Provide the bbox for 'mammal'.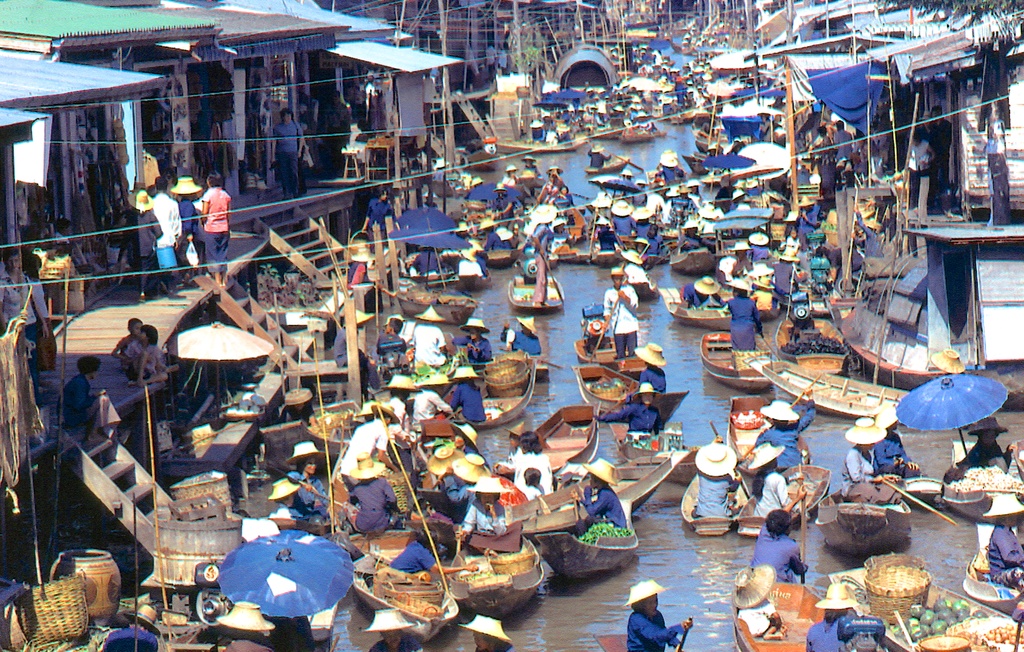
839,438,904,506.
